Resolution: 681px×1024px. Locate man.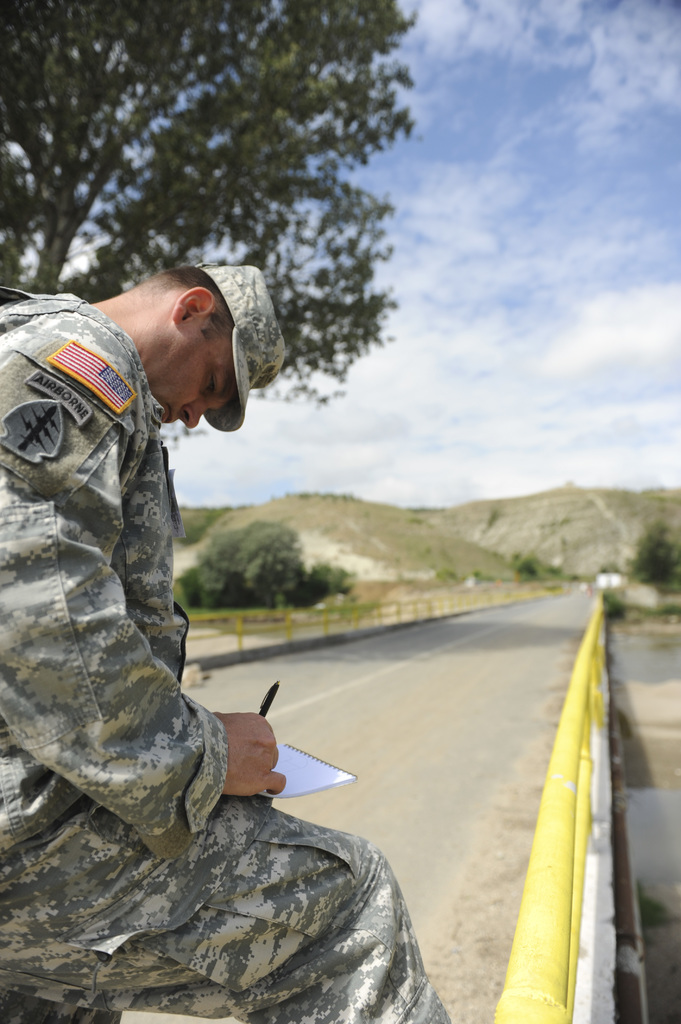
[left=0, top=262, right=463, bottom=1023].
